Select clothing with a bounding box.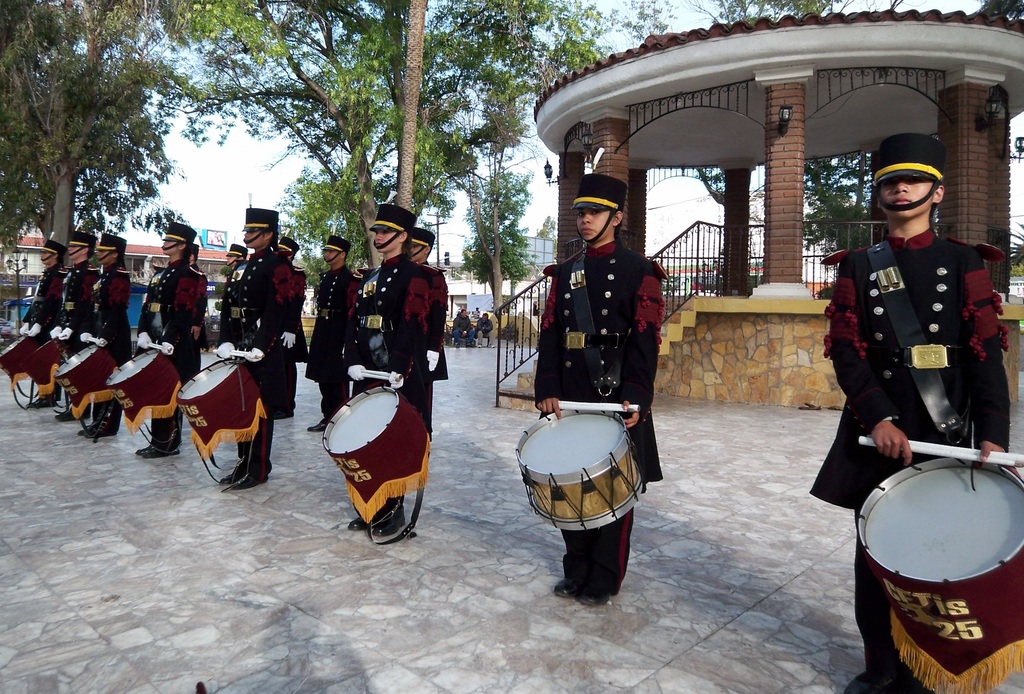
(476, 323, 493, 346).
